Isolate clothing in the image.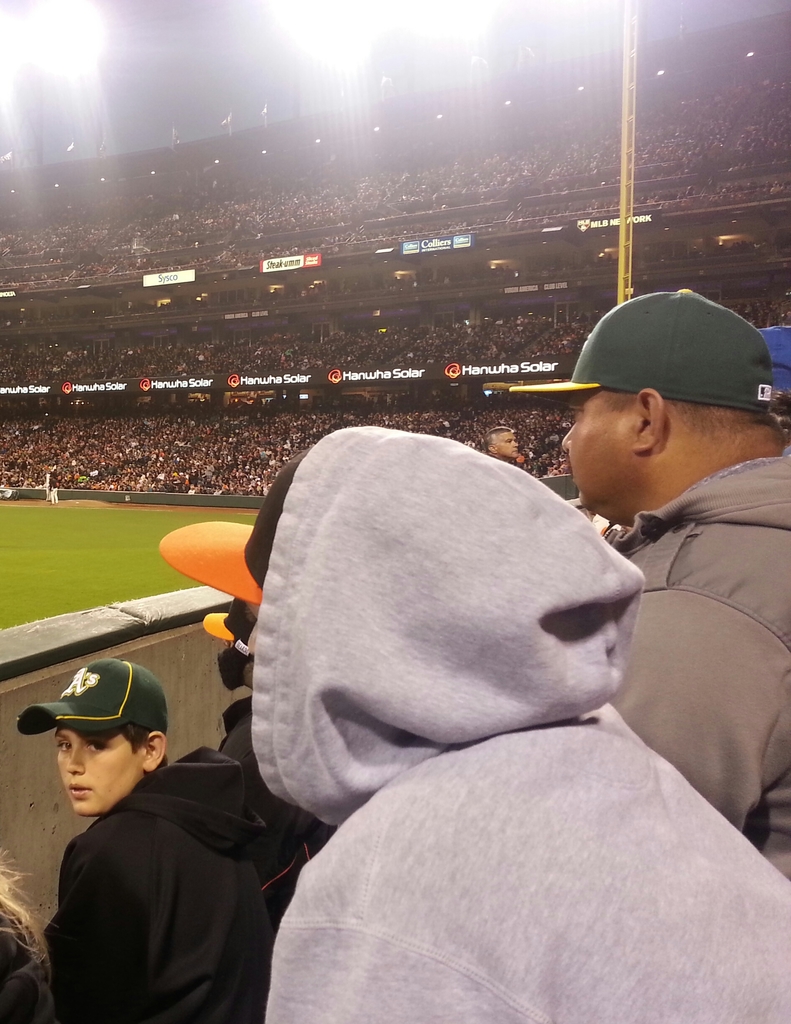
Isolated region: (599,445,790,861).
